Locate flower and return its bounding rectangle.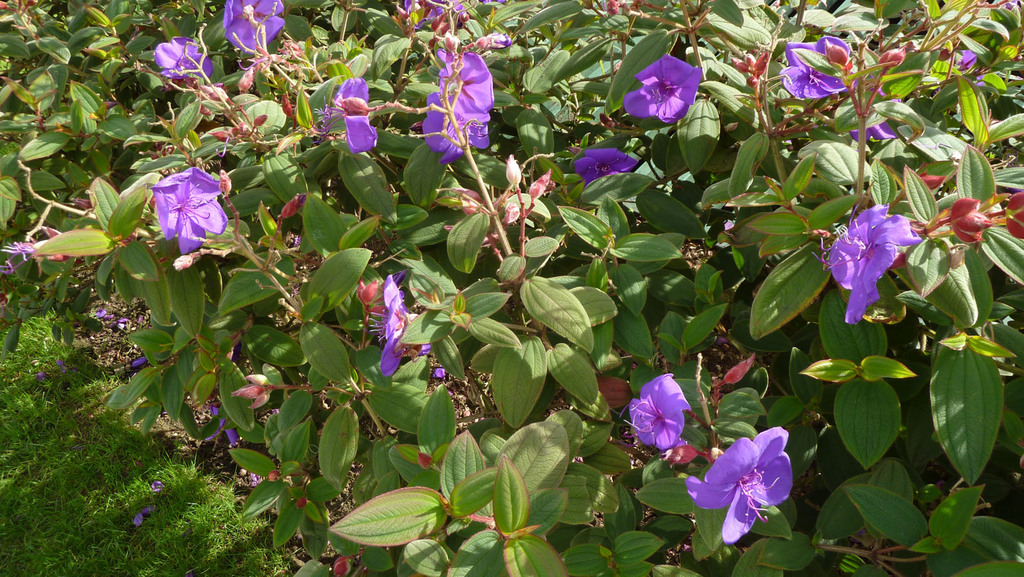
[699, 419, 800, 536].
